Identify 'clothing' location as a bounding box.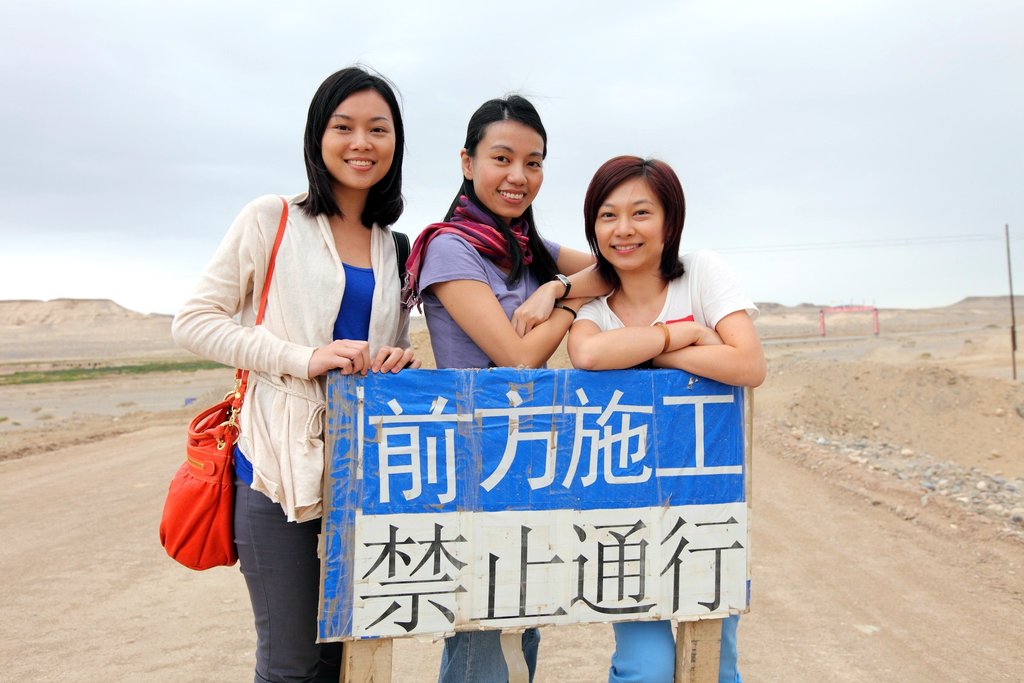
568:243:762:333.
